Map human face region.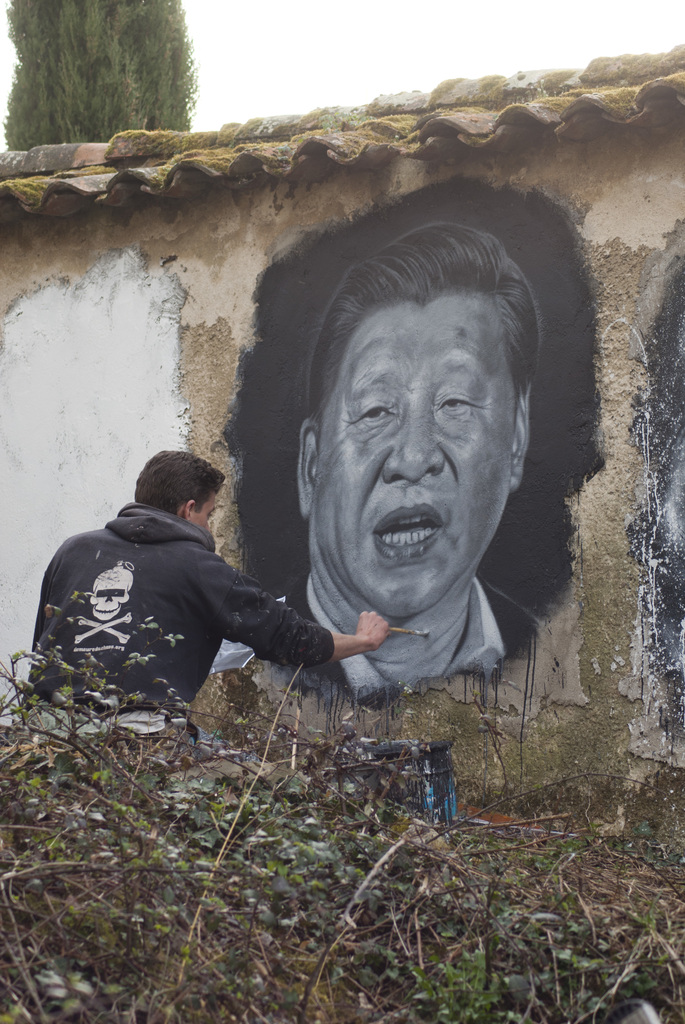
Mapped to rect(193, 496, 216, 526).
